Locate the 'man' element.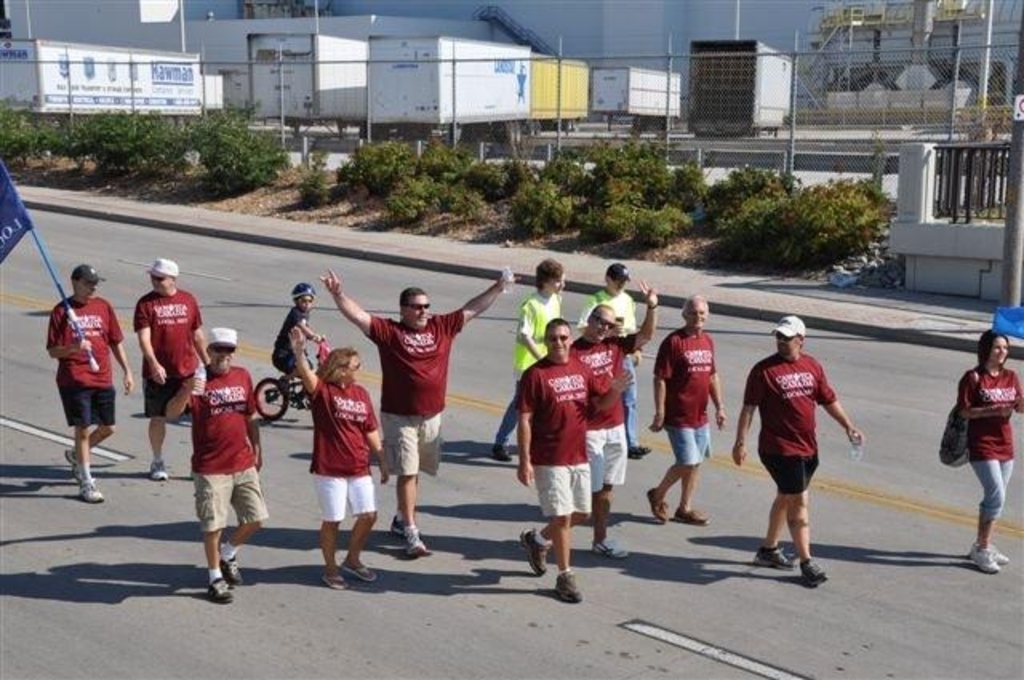
Element bbox: (520,314,637,603).
